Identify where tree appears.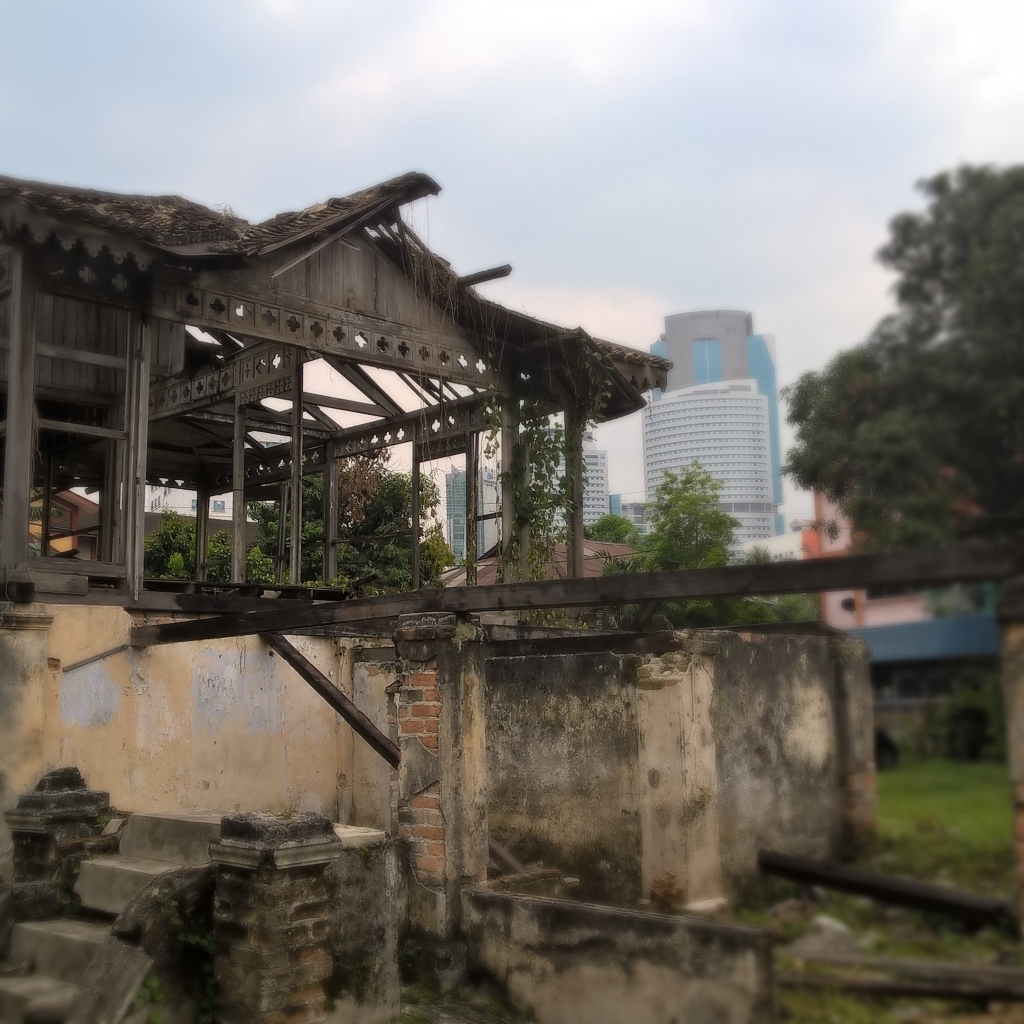
Appears at BBox(577, 457, 817, 643).
